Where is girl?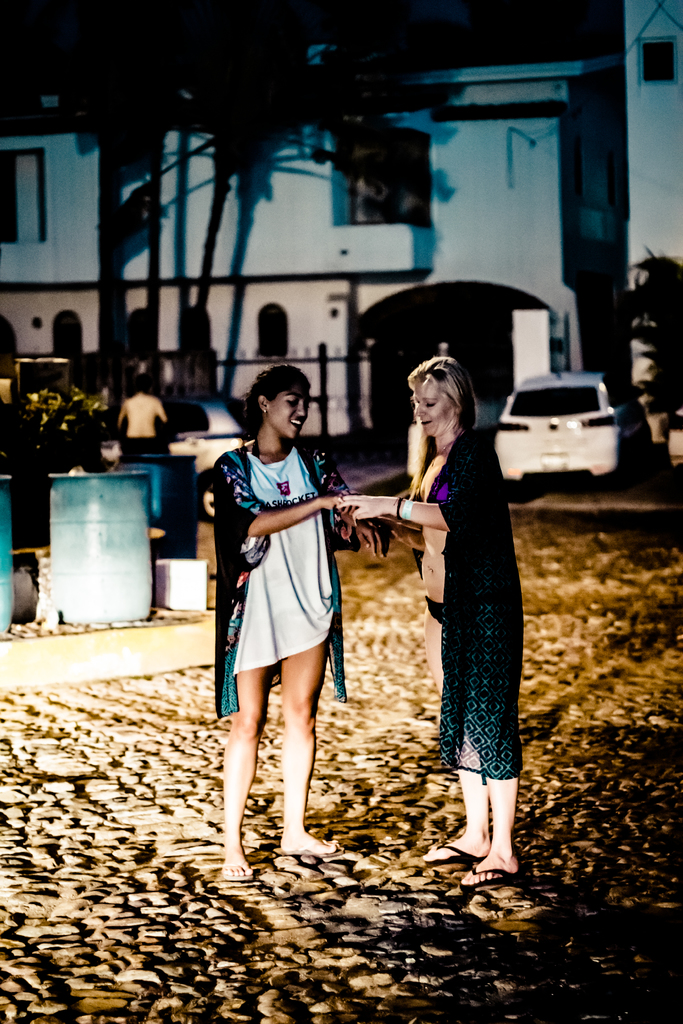
(x1=211, y1=366, x2=393, y2=877).
